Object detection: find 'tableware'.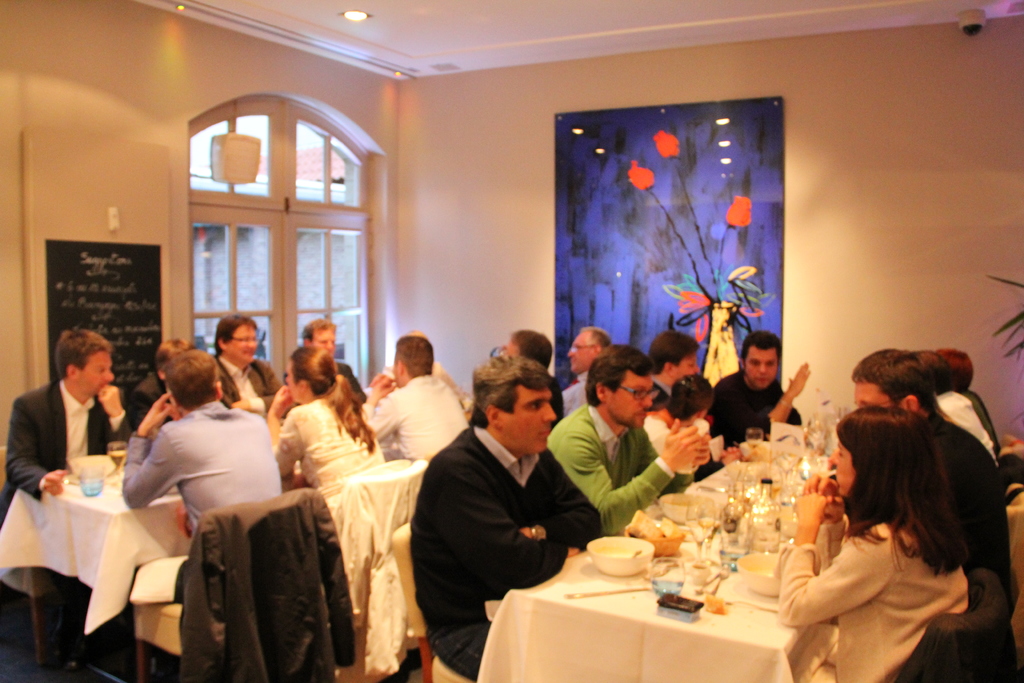
x1=68 y1=451 x2=118 y2=476.
